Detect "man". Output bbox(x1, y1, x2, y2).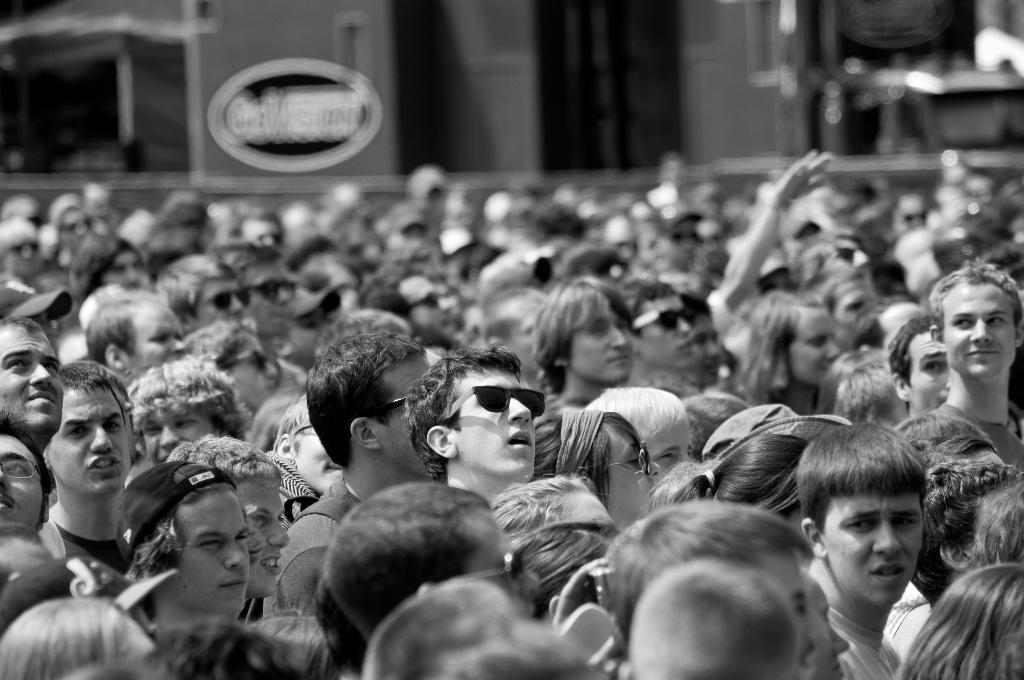
bbox(156, 252, 249, 332).
